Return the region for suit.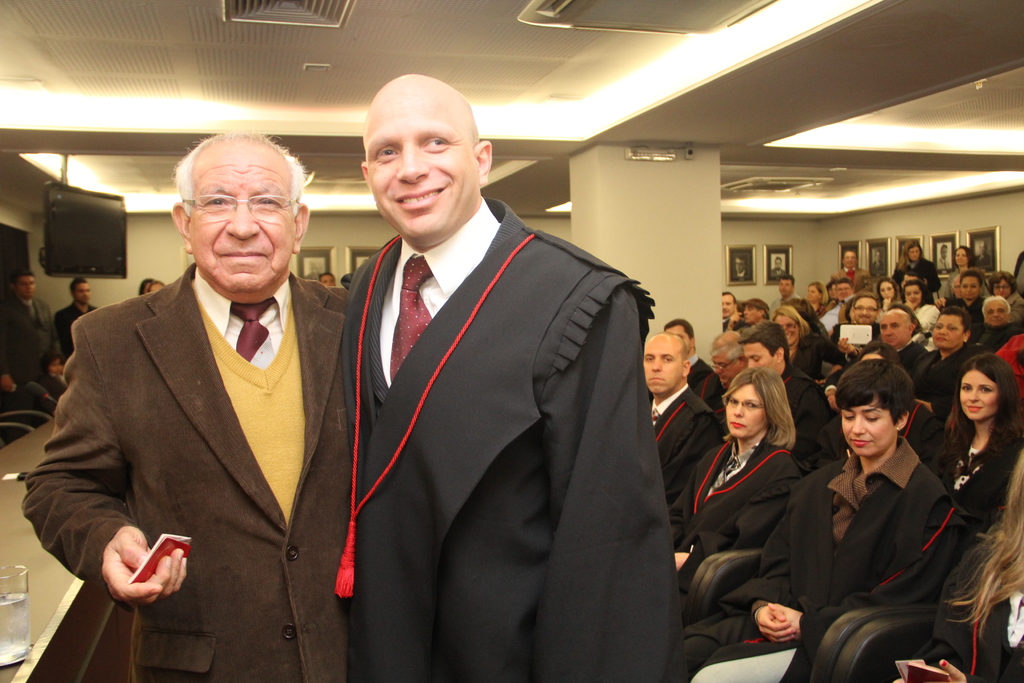
x1=52 y1=298 x2=94 y2=352.
